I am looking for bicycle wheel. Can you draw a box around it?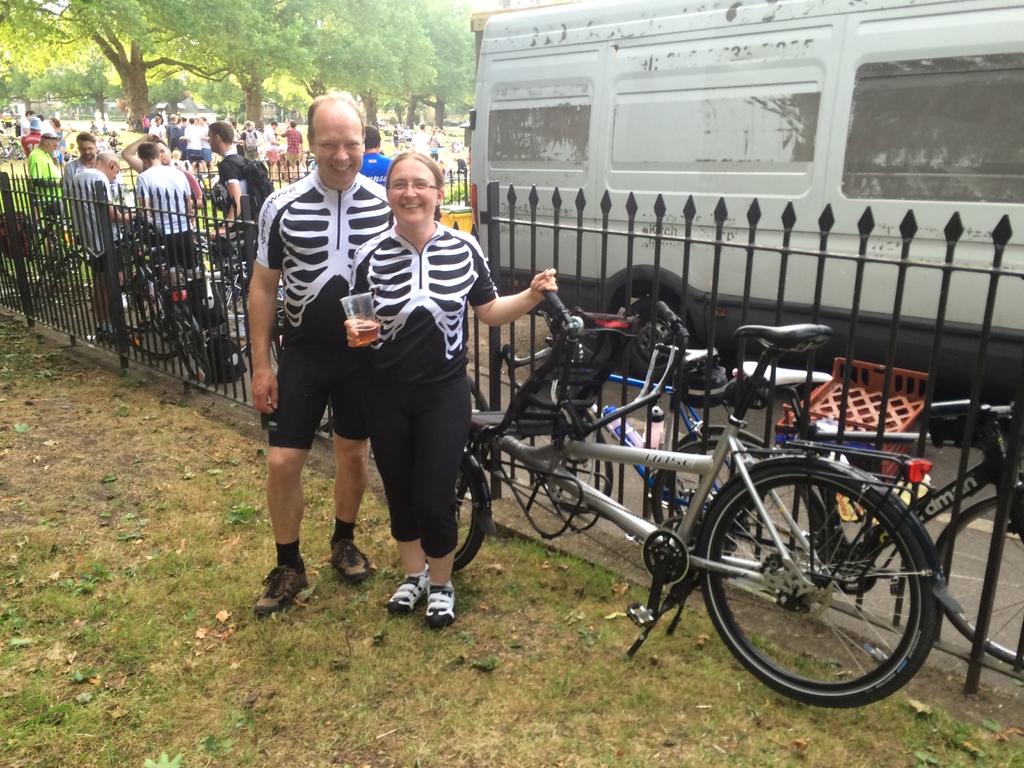
Sure, the bounding box is 659,426,833,567.
